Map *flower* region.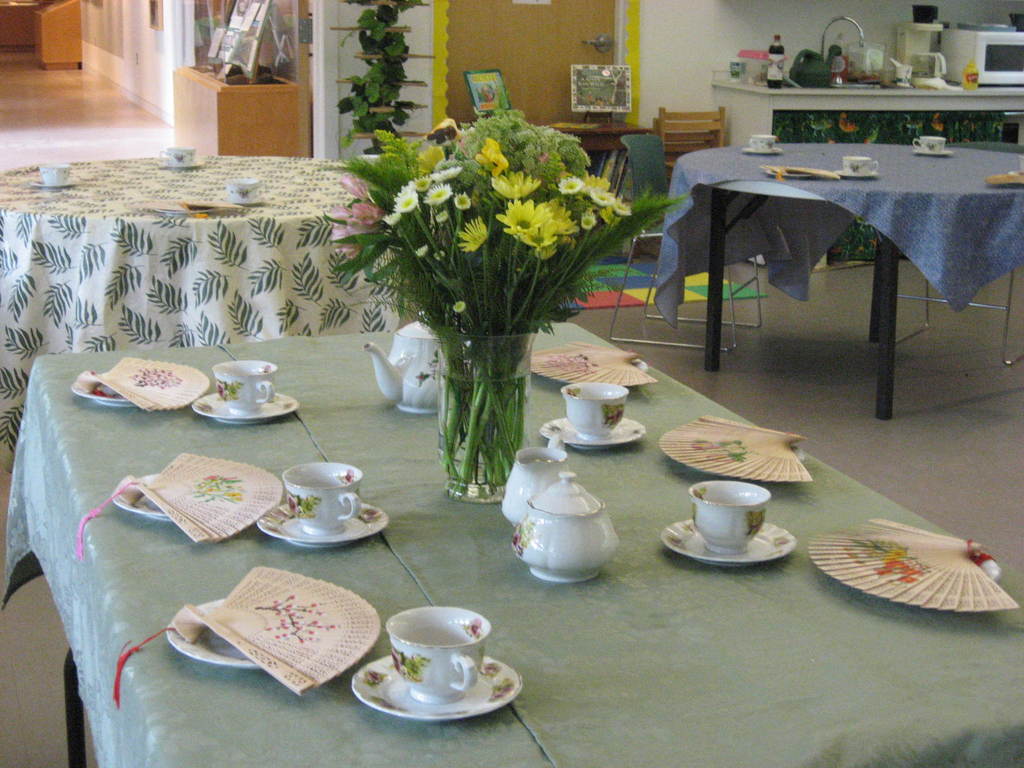
Mapped to 214/376/234/397.
